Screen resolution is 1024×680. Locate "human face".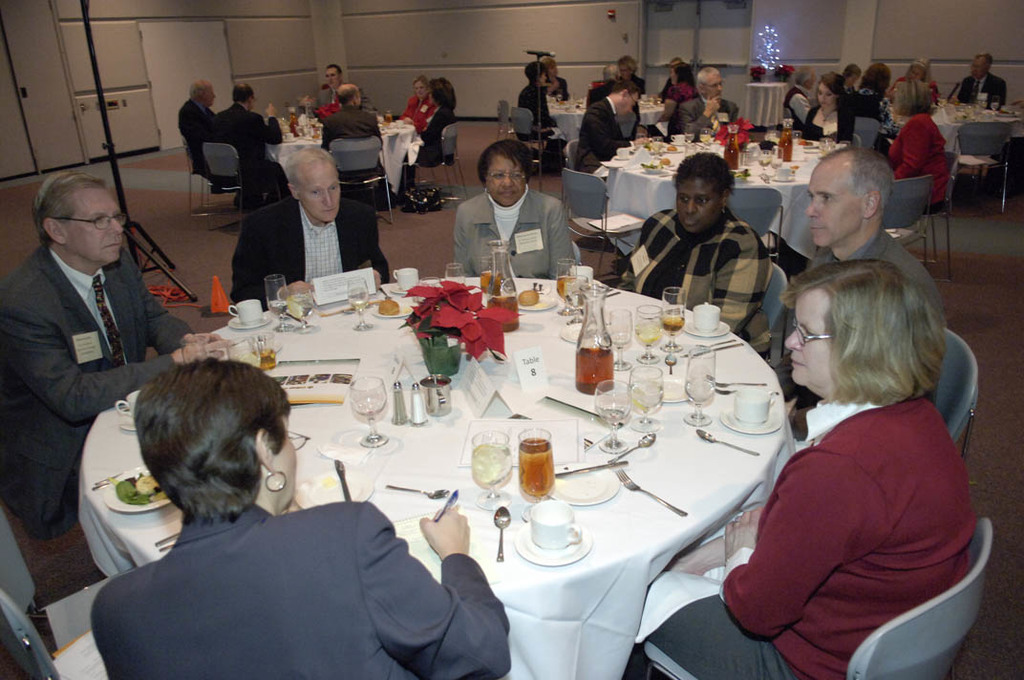
pyautogui.locateOnScreen(807, 168, 866, 246).
